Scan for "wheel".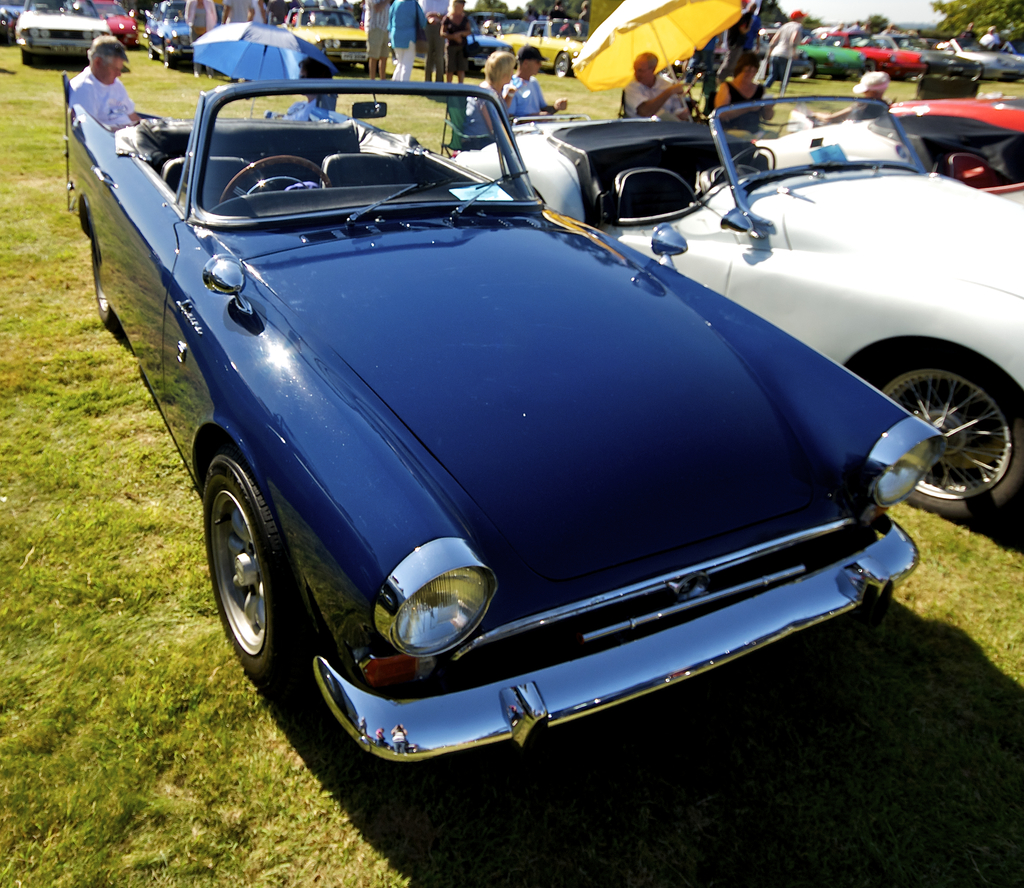
Scan result: [x1=90, y1=212, x2=120, y2=331].
